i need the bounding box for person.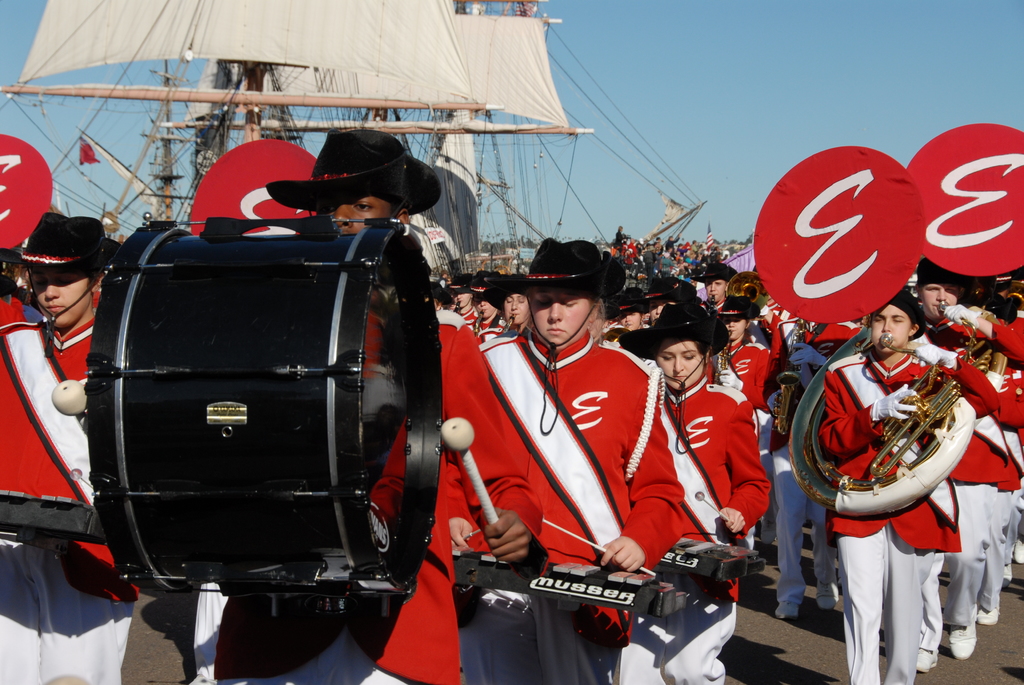
Here it is: <bbox>0, 212, 138, 684</bbox>.
